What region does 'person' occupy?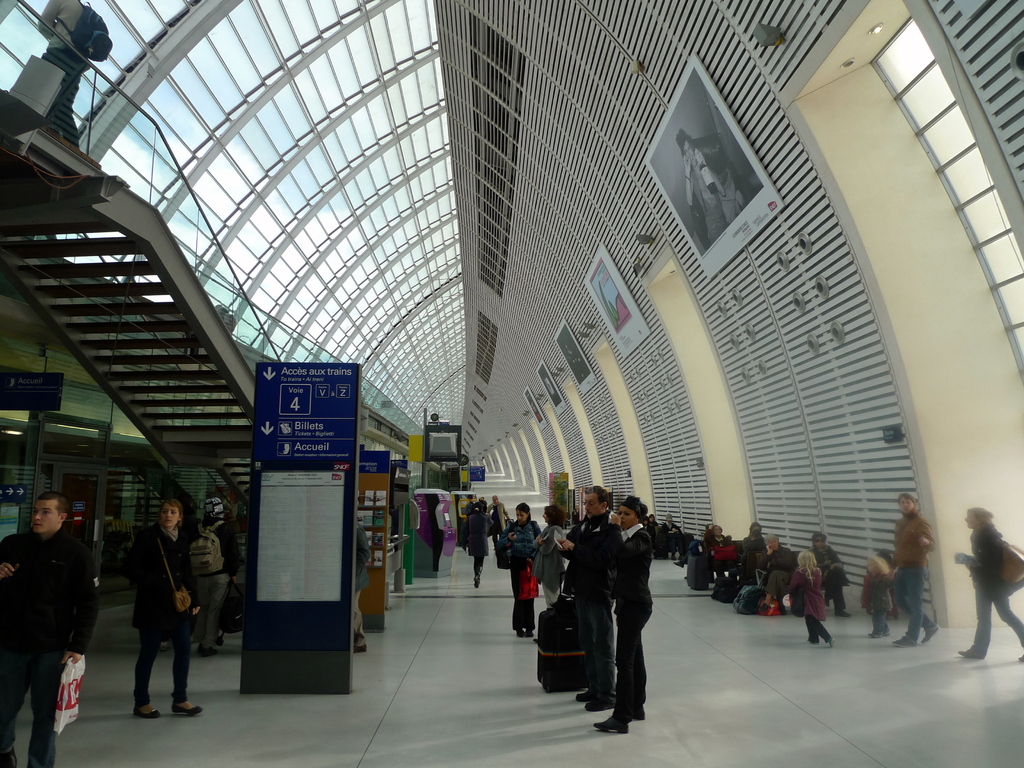
[x1=493, y1=500, x2=499, y2=552].
